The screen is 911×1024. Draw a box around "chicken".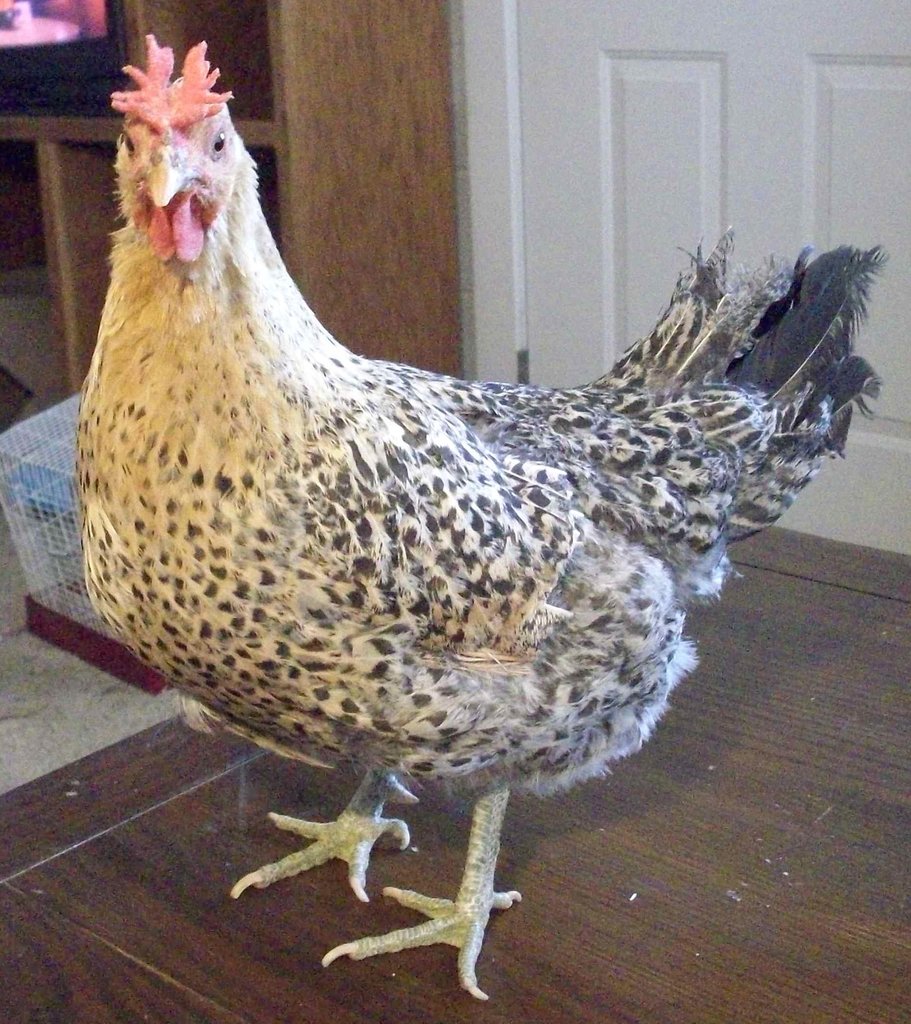
<region>81, 43, 819, 1023</region>.
